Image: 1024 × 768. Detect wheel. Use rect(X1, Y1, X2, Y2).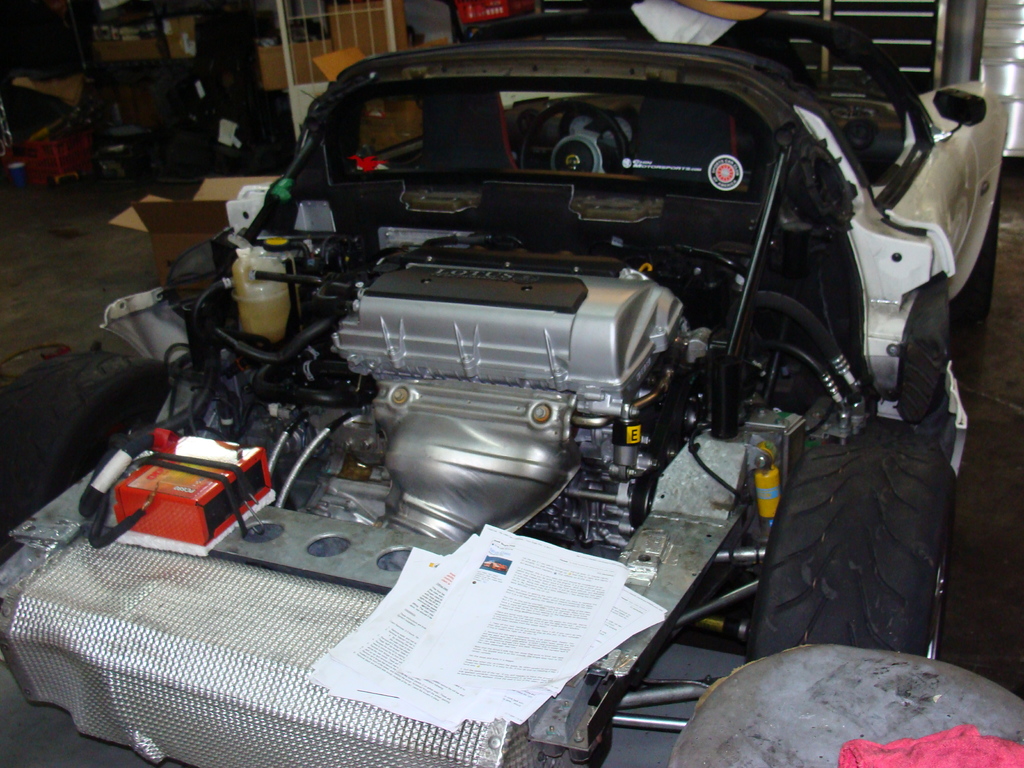
rect(776, 412, 931, 659).
